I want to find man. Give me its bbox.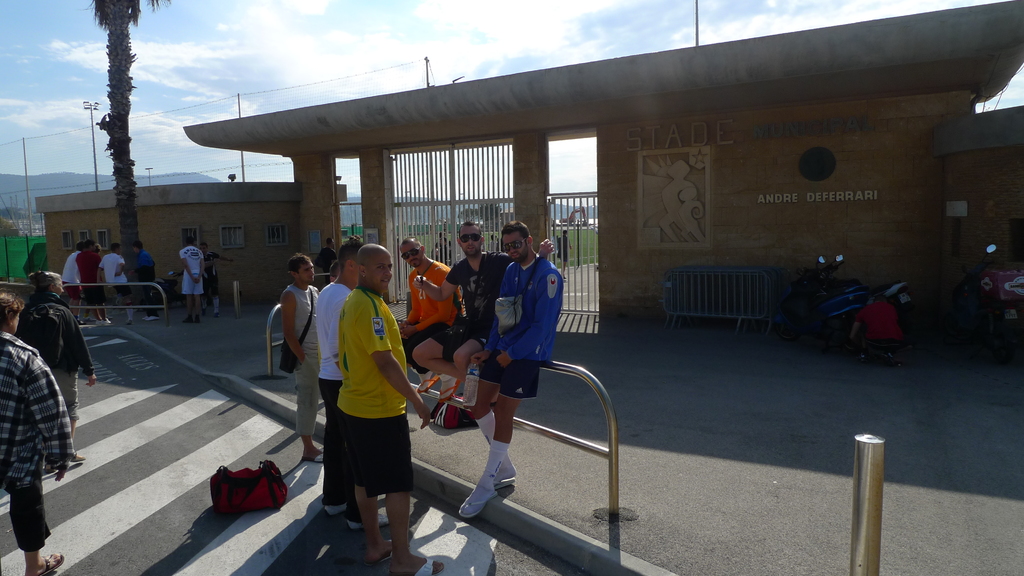
<region>557, 227, 573, 278</region>.
